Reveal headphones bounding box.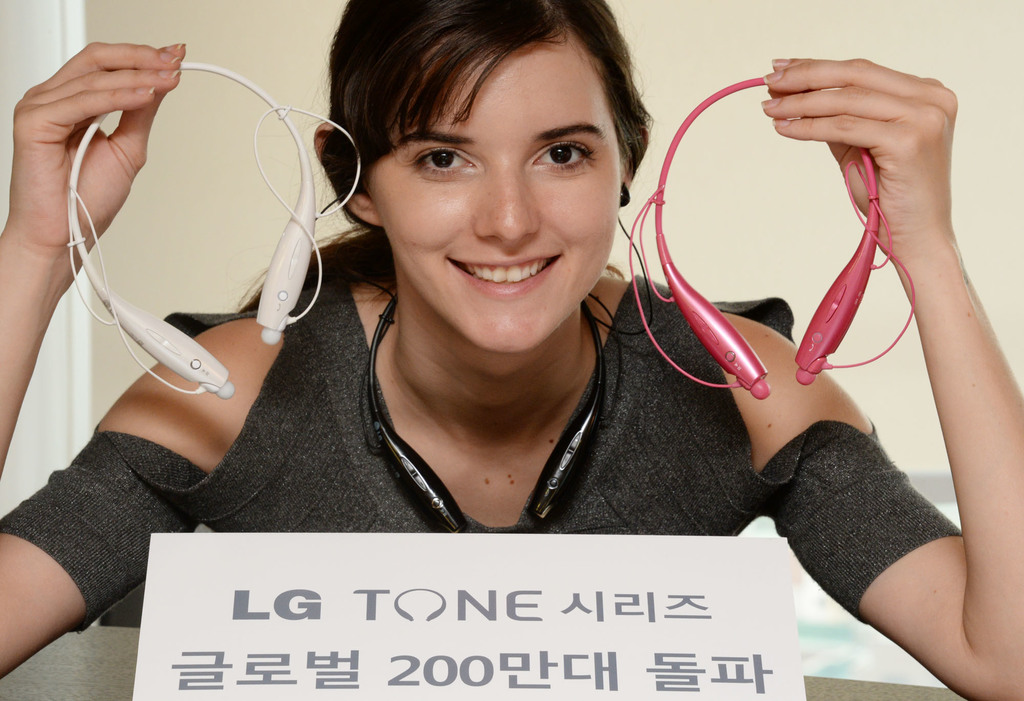
Revealed: x1=65 y1=58 x2=364 y2=400.
